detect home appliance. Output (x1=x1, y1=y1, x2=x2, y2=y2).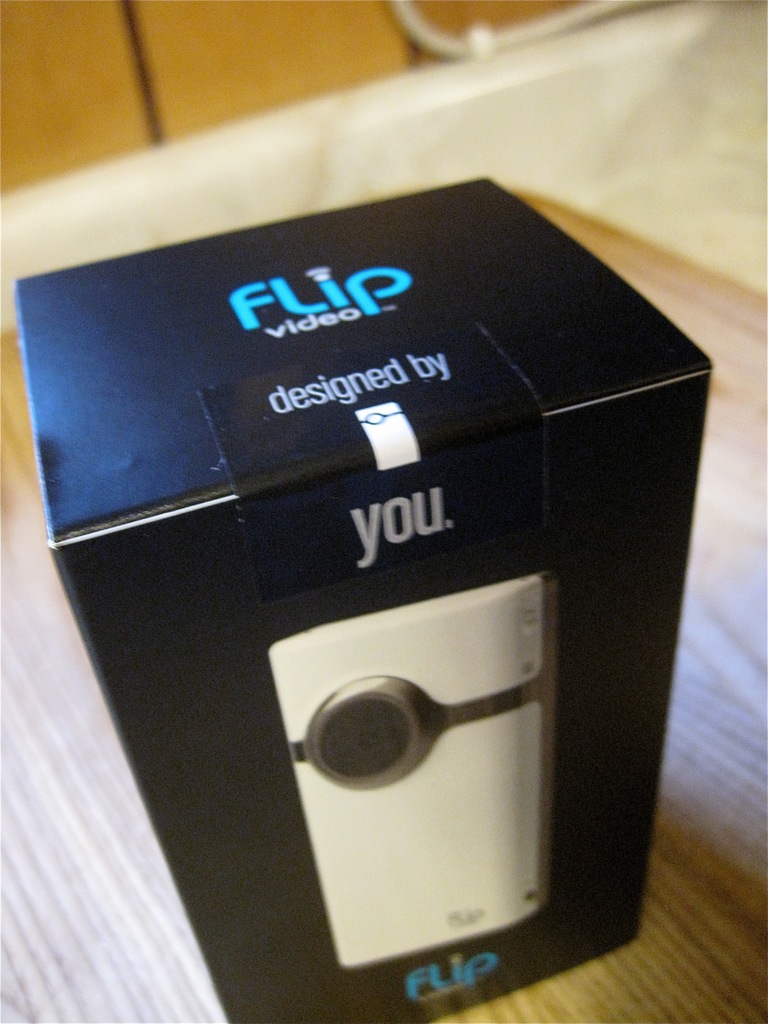
(x1=269, y1=586, x2=543, y2=966).
